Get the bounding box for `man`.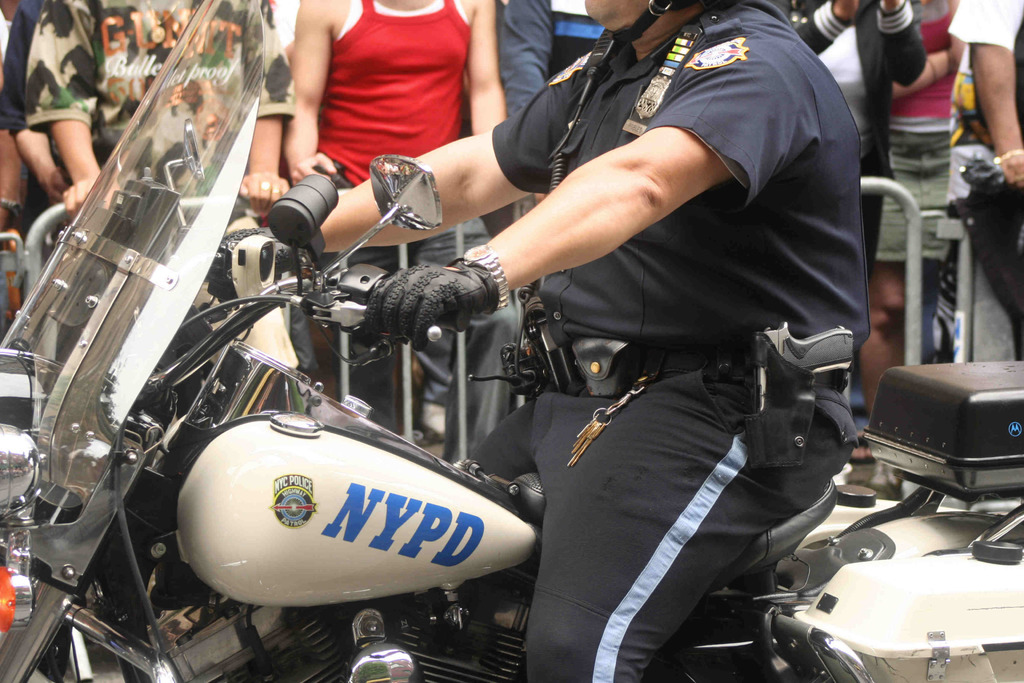
281/0/543/438.
